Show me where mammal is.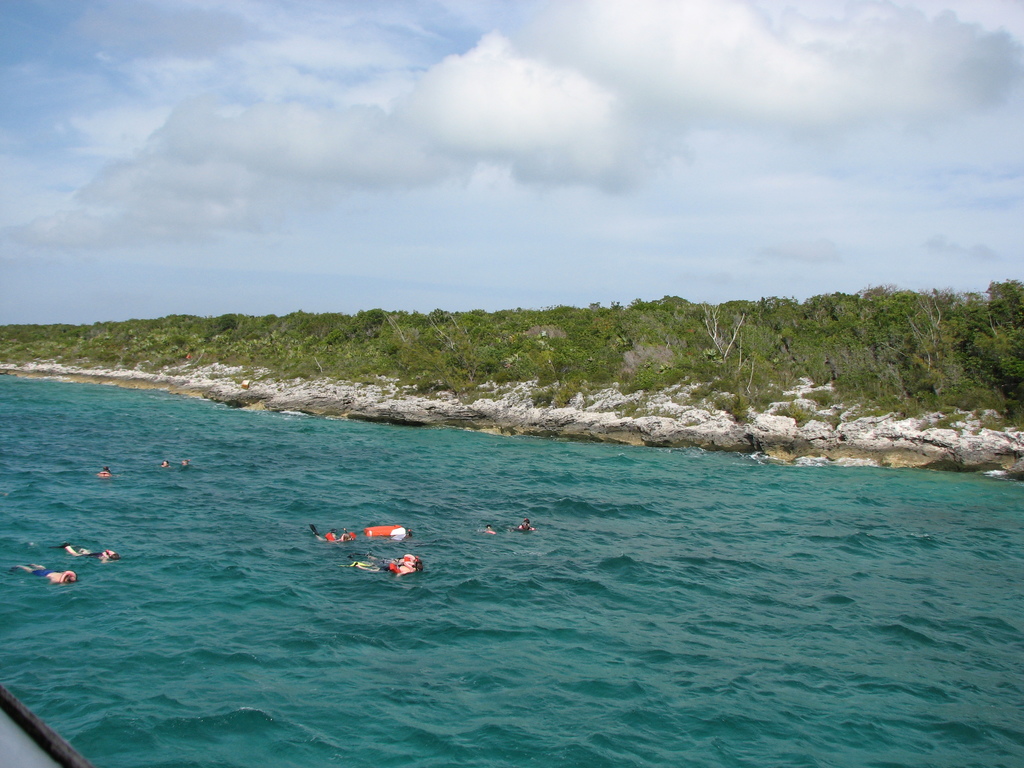
mammal is at <region>329, 527, 349, 546</region>.
